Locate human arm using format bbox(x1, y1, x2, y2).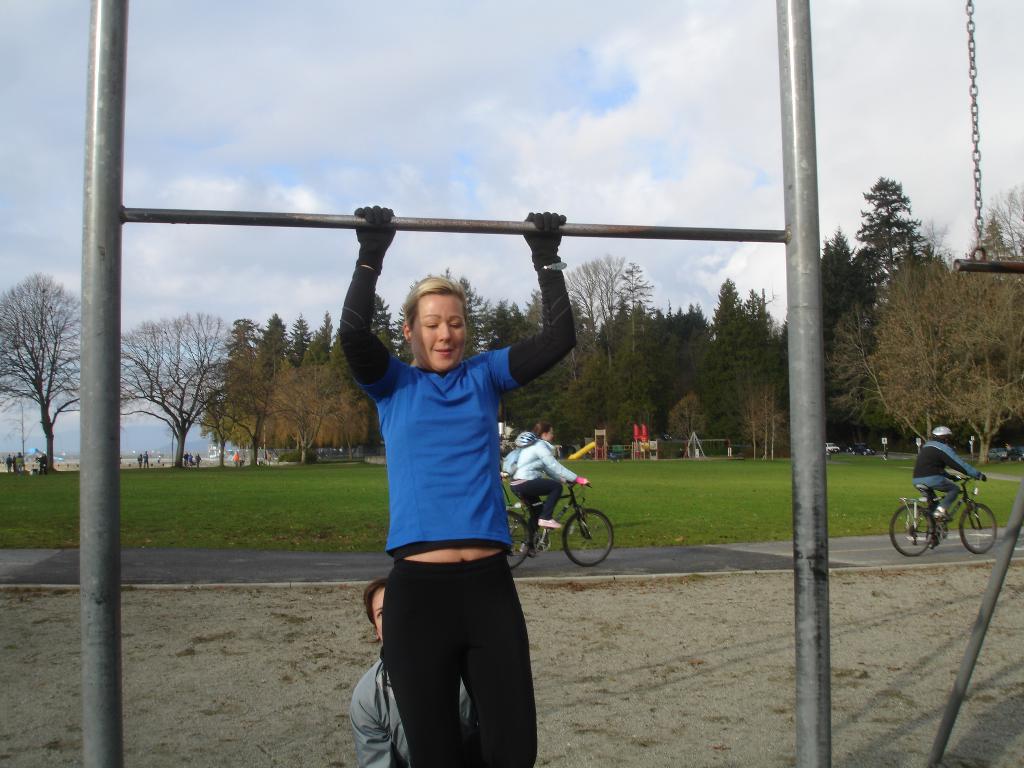
bbox(349, 707, 395, 767).
